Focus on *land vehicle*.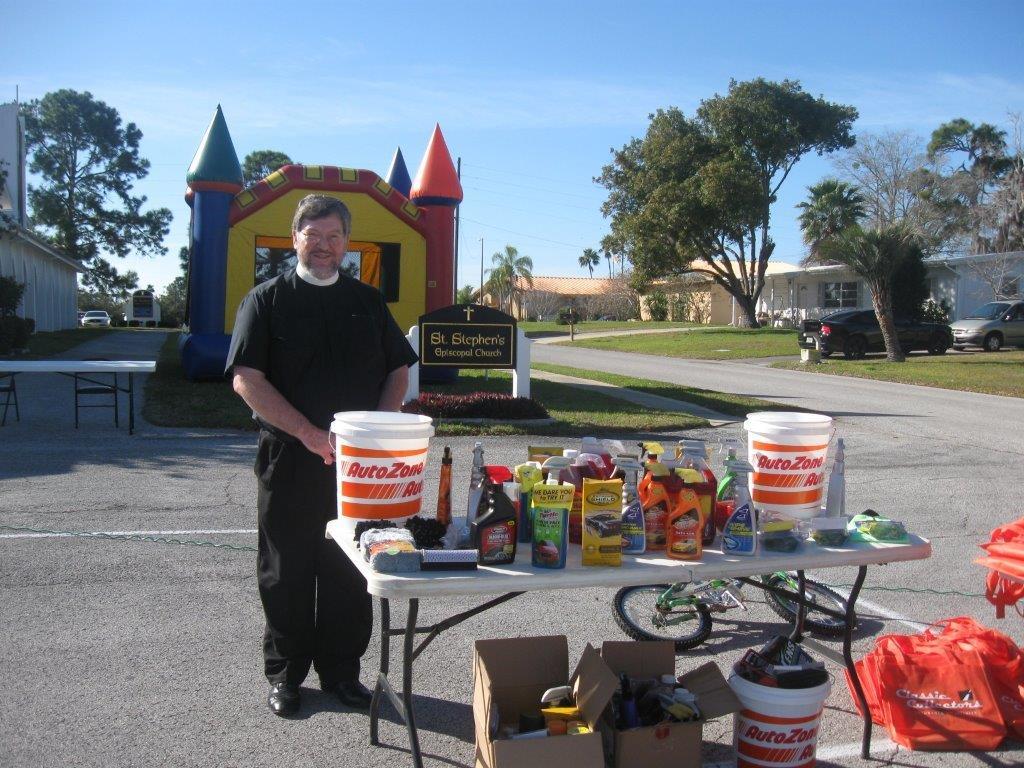
Focused at [x1=793, y1=294, x2=957, y2=362].
